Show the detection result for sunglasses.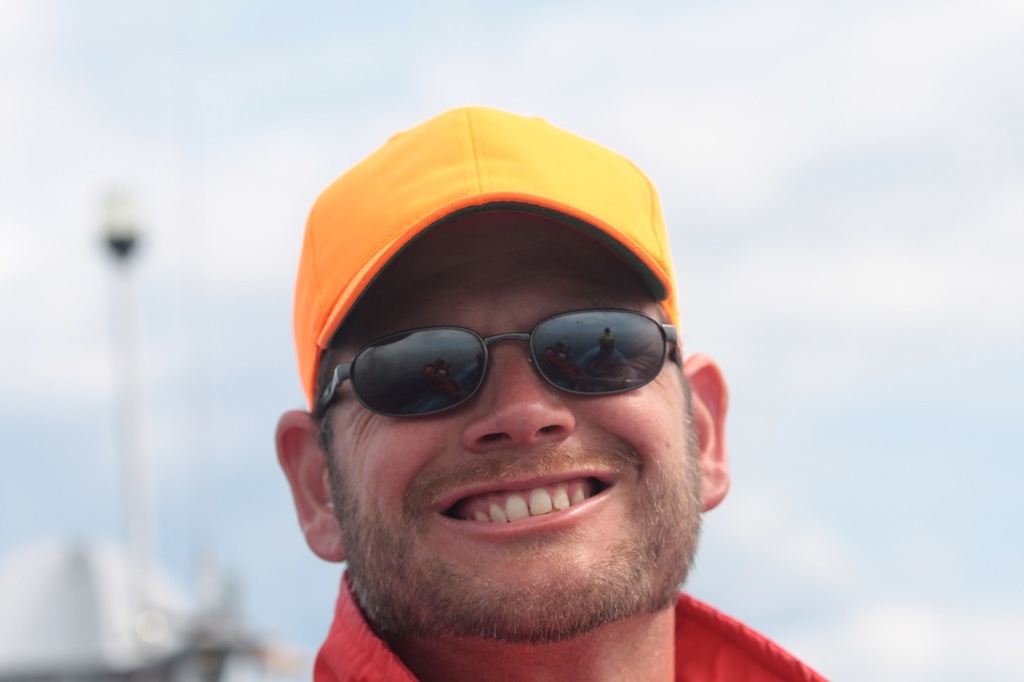
{"left": 318, "top": 308, "right": 685, "bottom": 419}.
